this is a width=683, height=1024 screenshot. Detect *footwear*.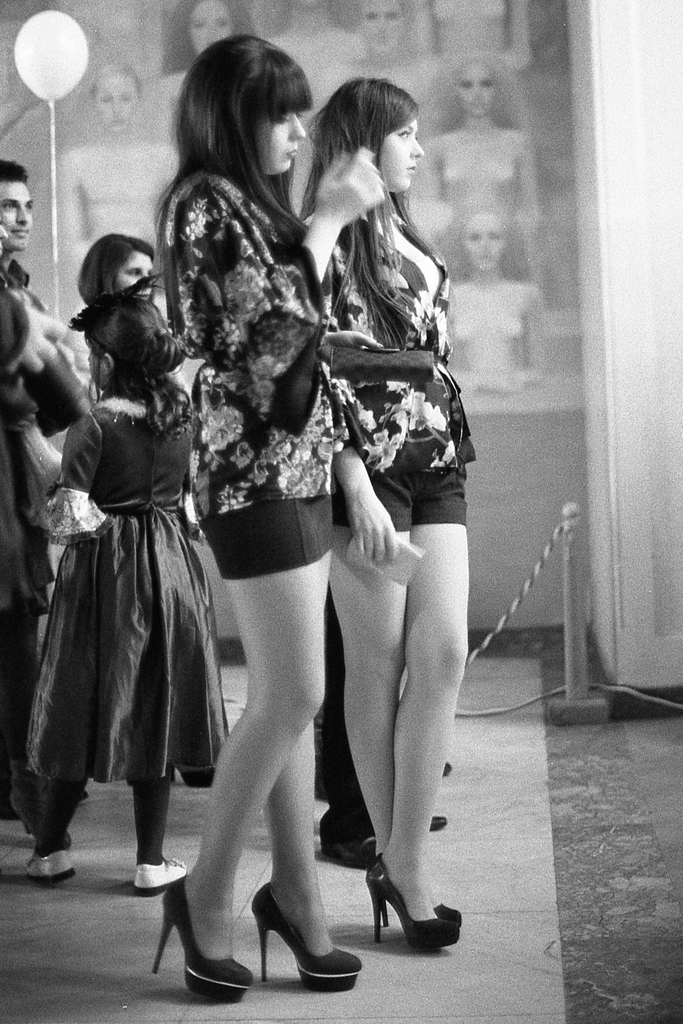
(374,865,466,948).
